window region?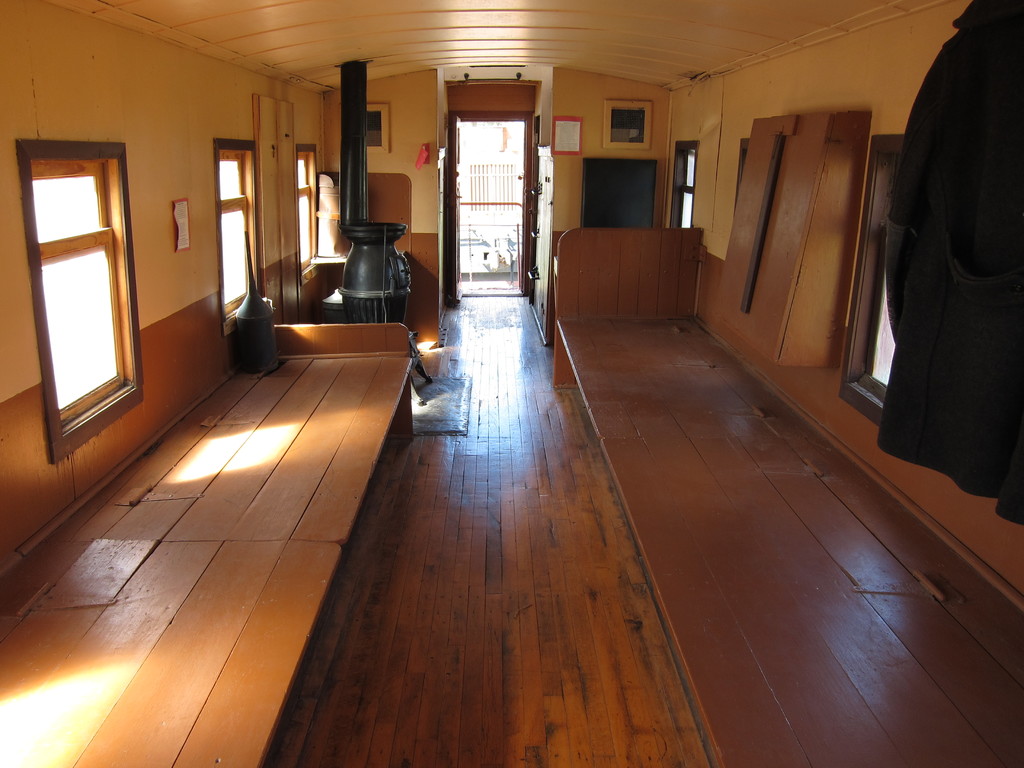
(left=669, top=140, right=698, bottom=230)
